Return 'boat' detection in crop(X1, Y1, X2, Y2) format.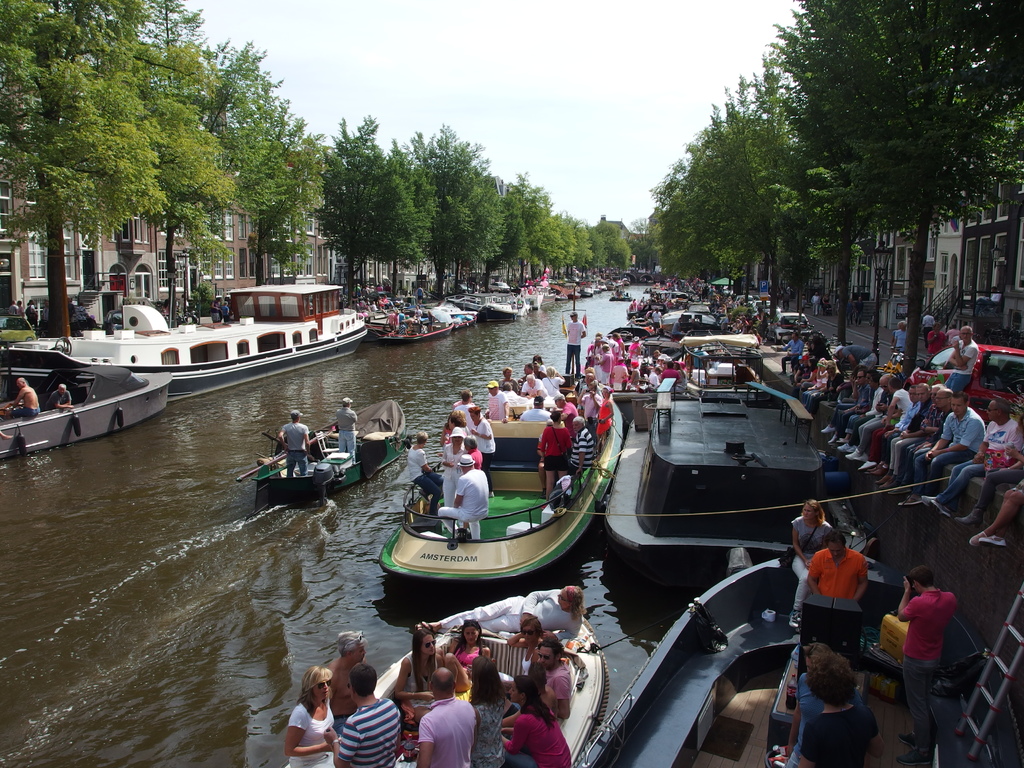
crop(37, 300, 371, 399).
